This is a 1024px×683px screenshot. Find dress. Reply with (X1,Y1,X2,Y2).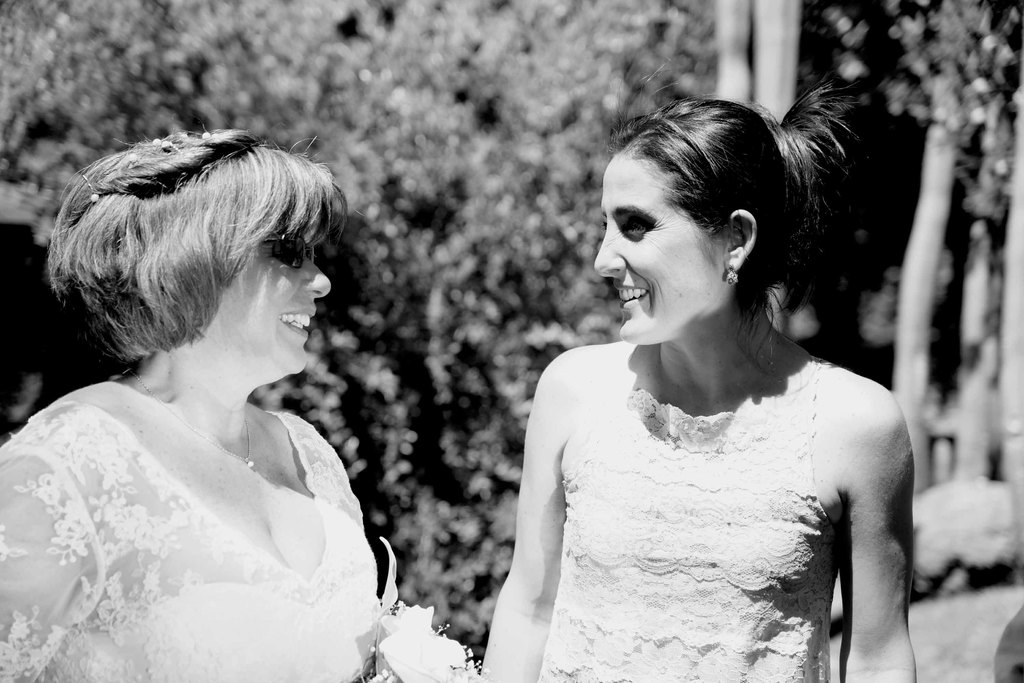
(0,400,379,682).
